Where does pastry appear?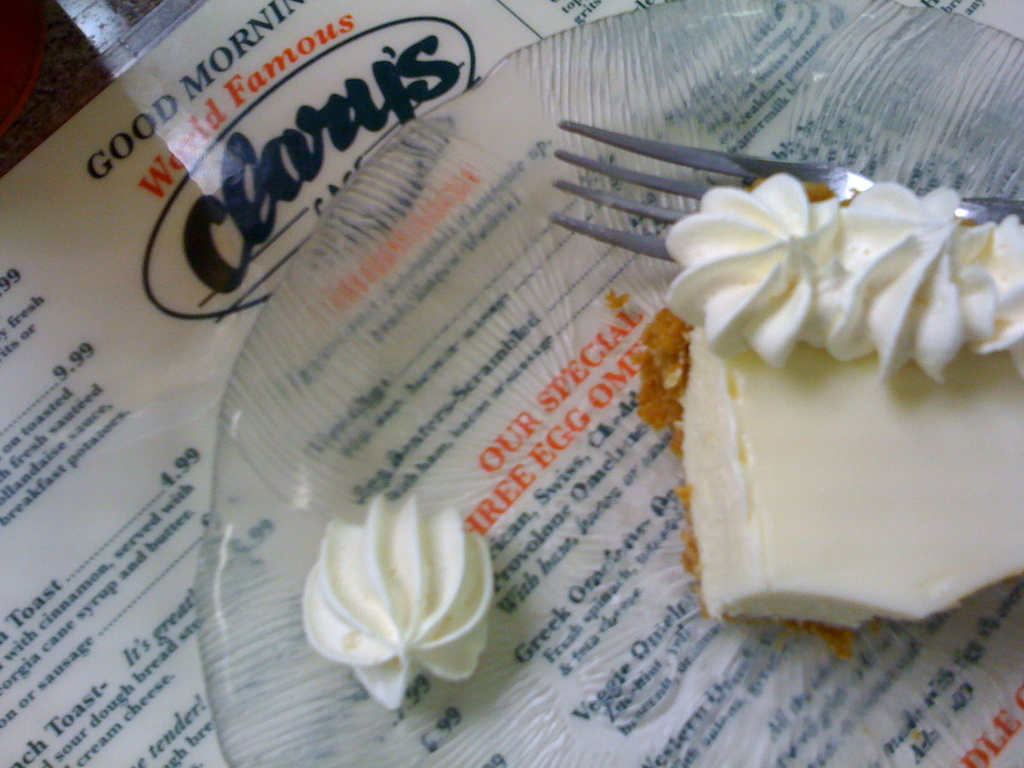
Appears at <bbox>642, 168, 1023, 628</bbox>.
